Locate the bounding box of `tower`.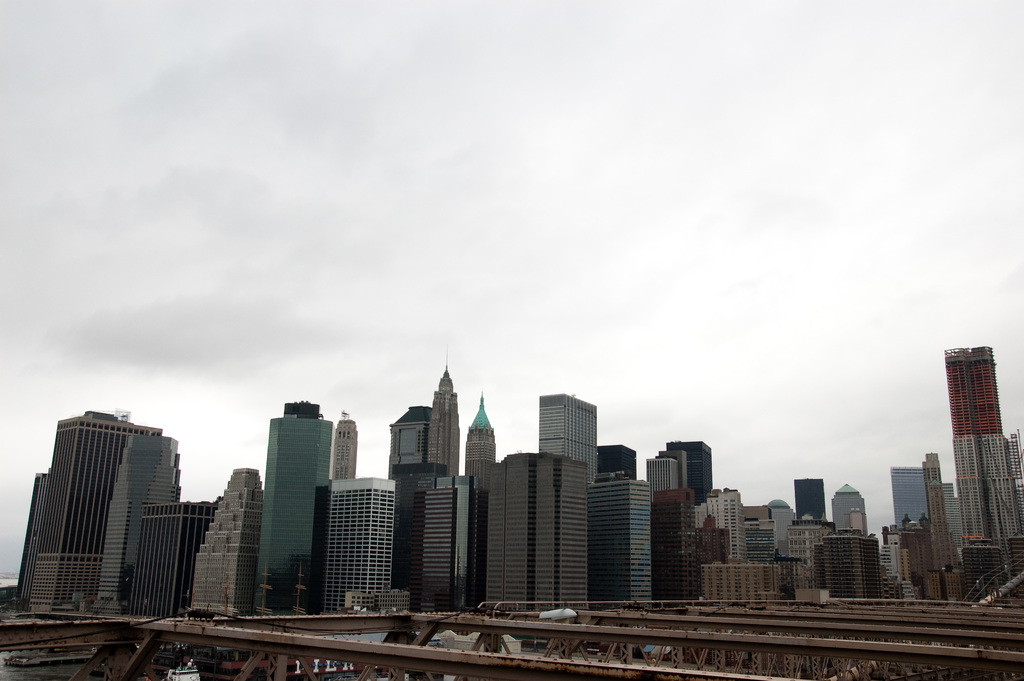
Bounding box: region(413, 477, 489, 605).
